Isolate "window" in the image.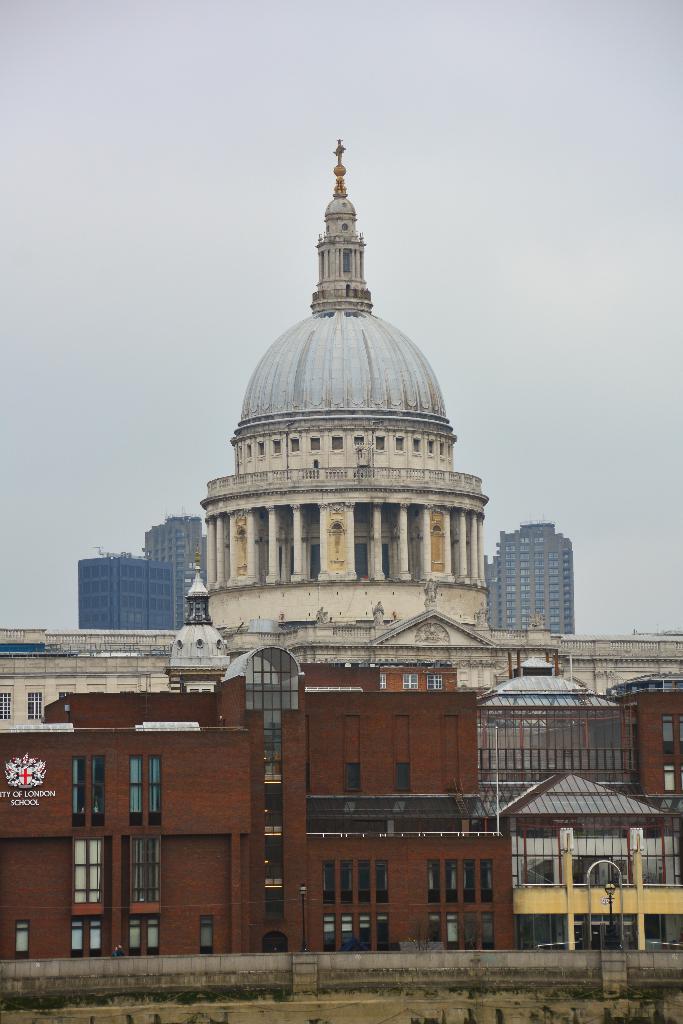
Isolated region: {"x1": 195, "y1": 916, "x2": 213, "y2": 955}.
